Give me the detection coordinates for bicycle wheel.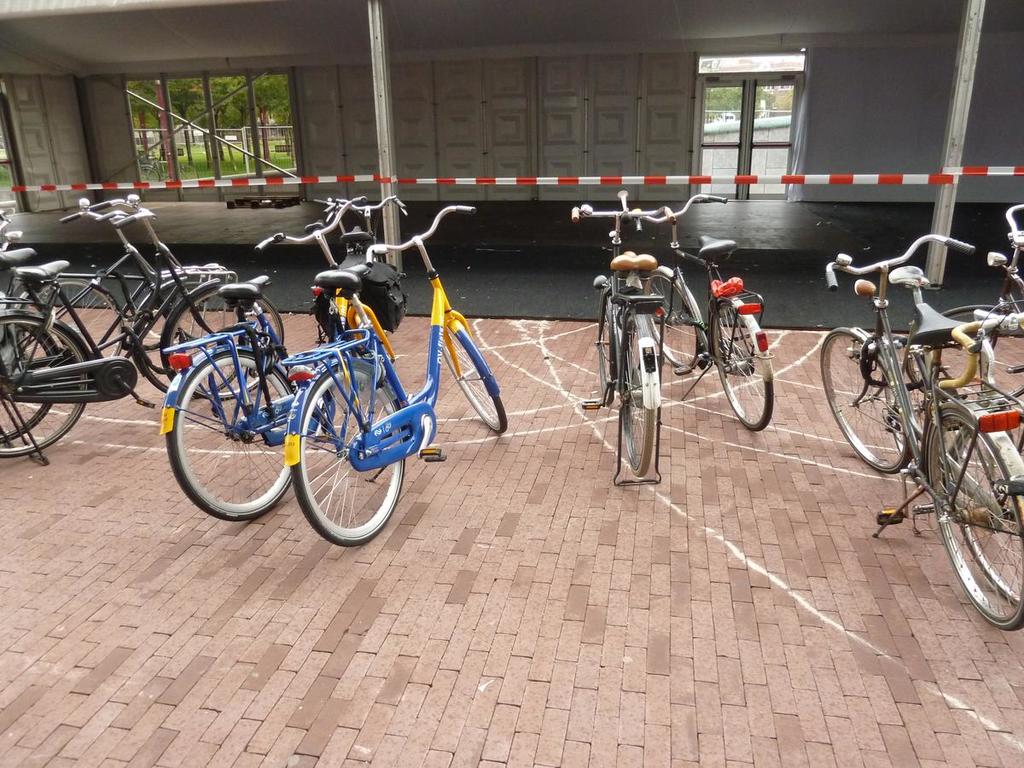
l=160, t=284, r=283, b=403.
